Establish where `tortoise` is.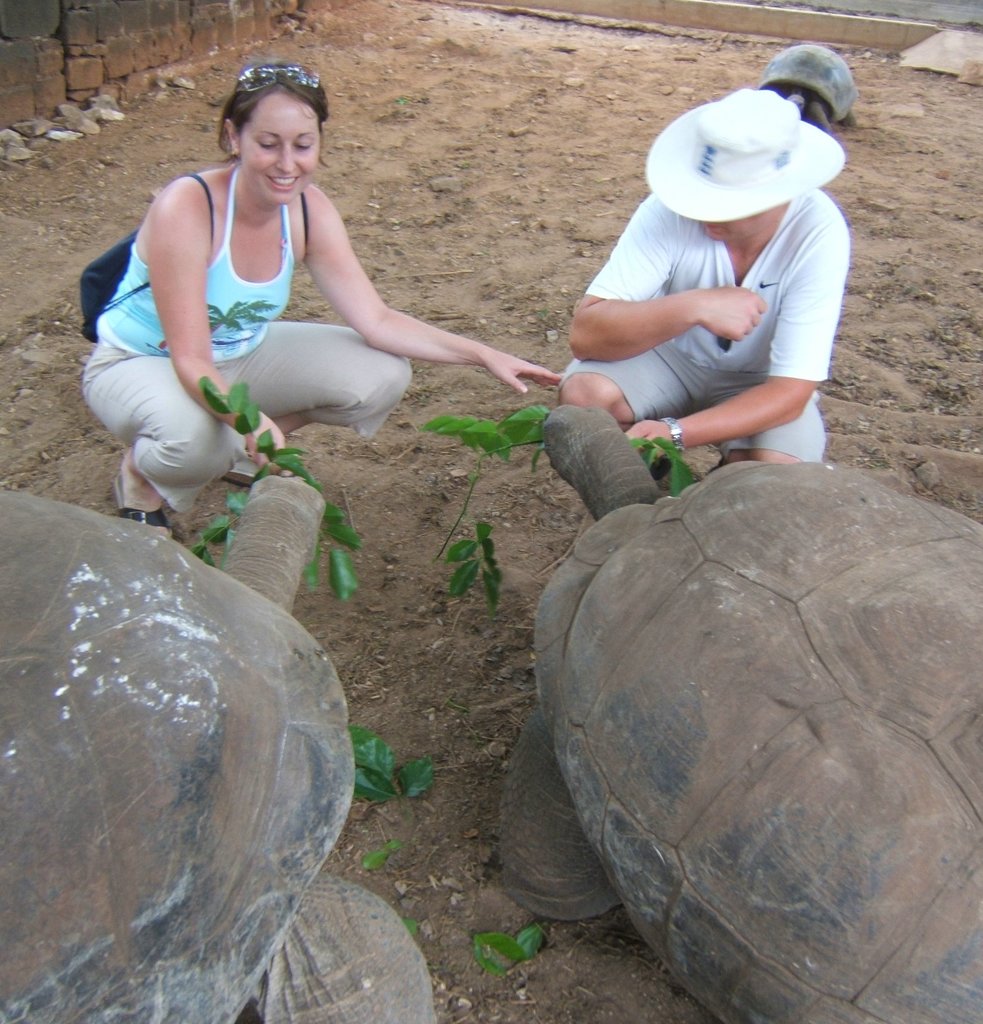
Established at (0,470,442,1023).
